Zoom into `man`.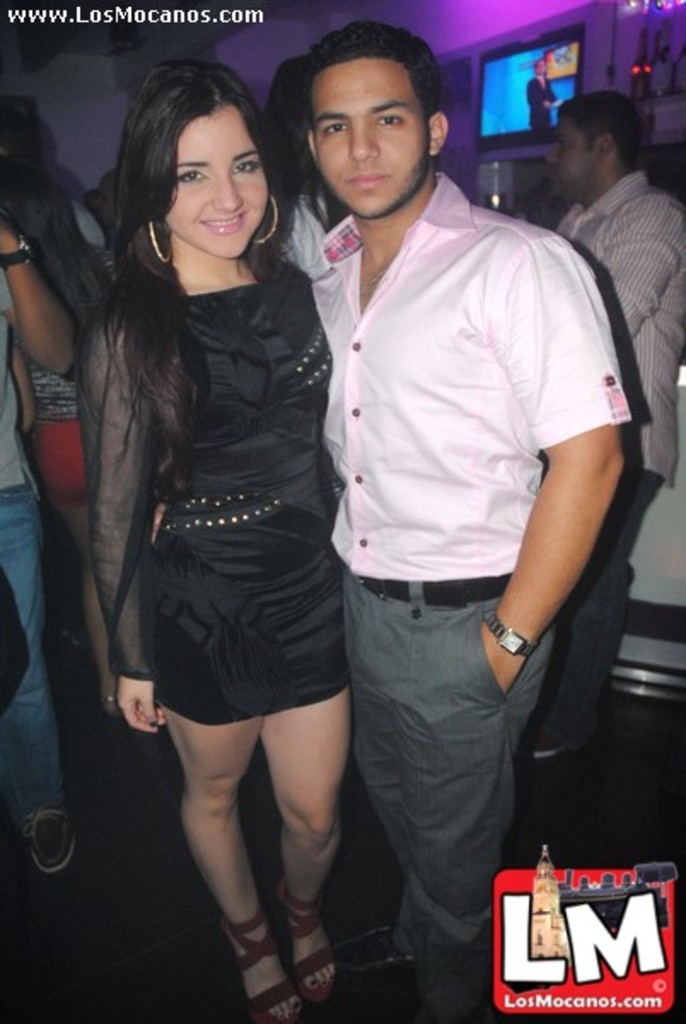
Zoom target: 526/60/561/128.
